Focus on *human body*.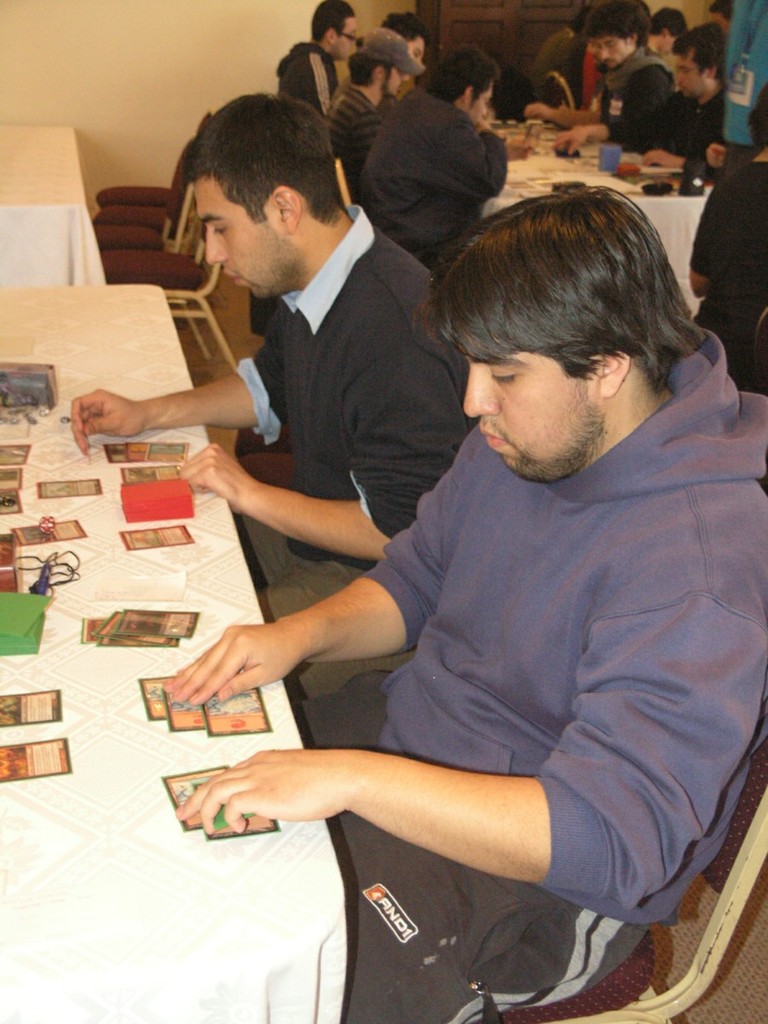
Focused at {"left": 525, "top": 3, "right": 672, "bottom": 153}.
